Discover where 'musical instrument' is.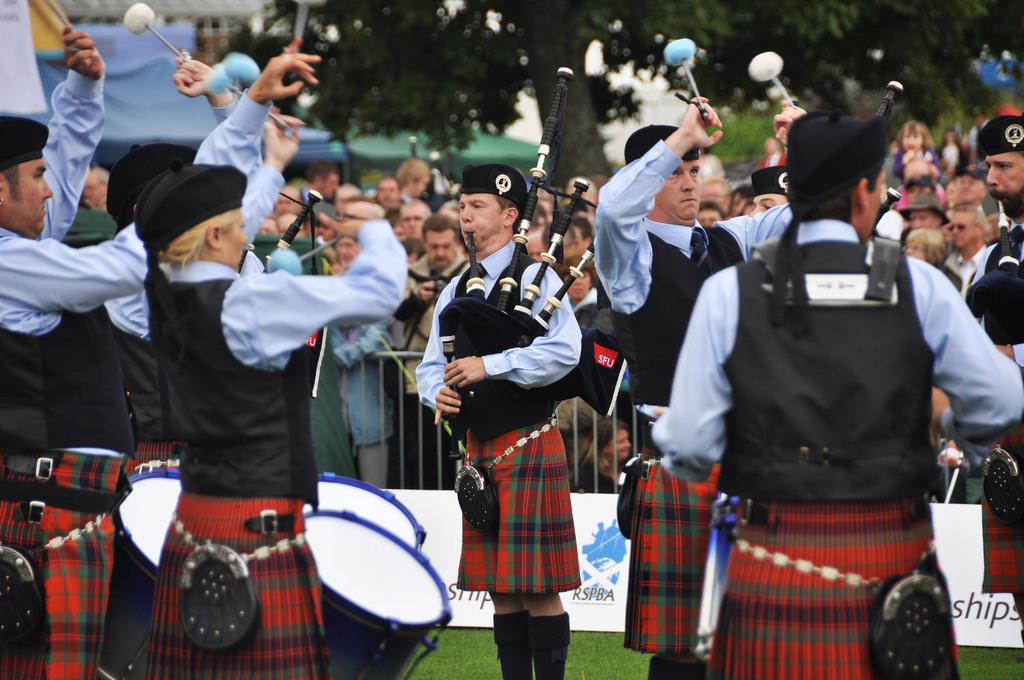
Discovered at {"x1": 967, "y1": 205, "x2": 1021, "y2": 349}.
